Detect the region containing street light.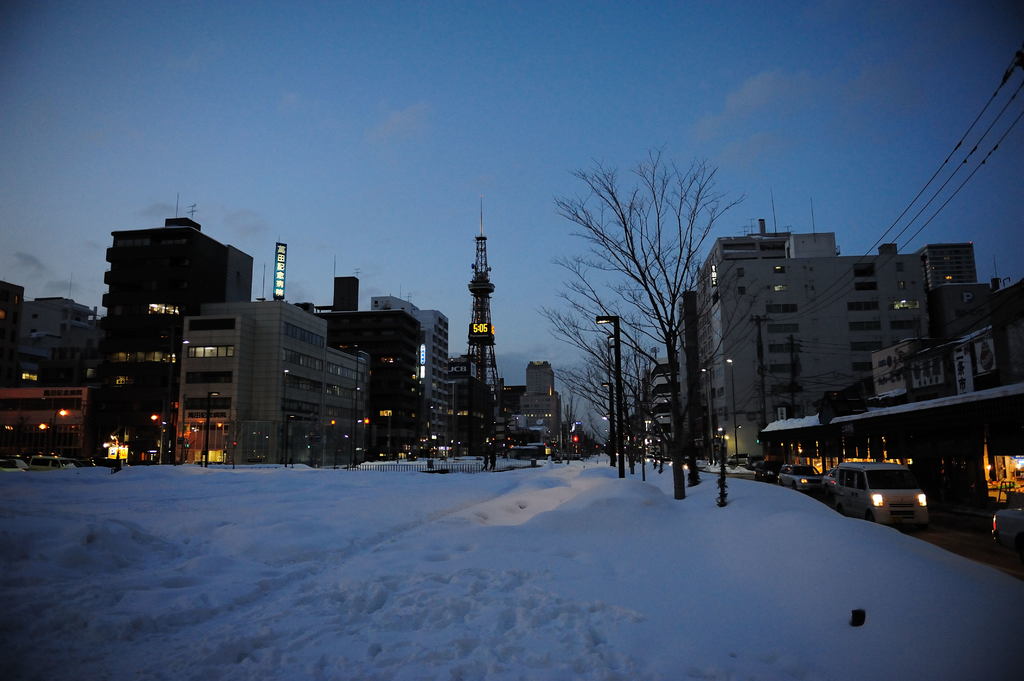
(left=724, top=351, right=737, bottom=464).
